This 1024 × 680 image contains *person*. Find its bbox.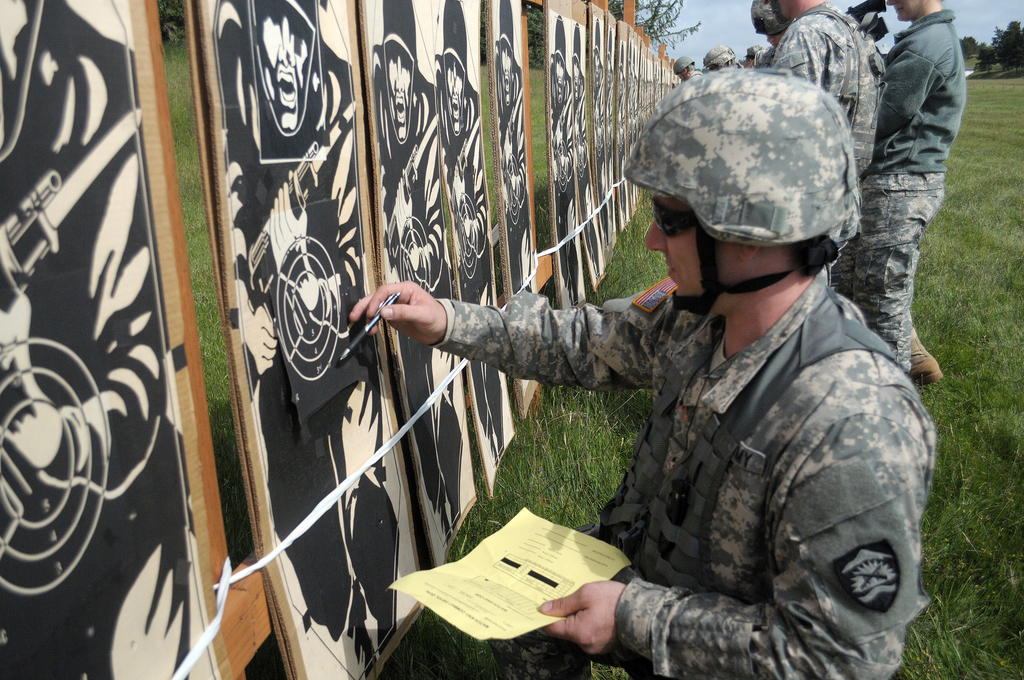
701,43,738,67.
